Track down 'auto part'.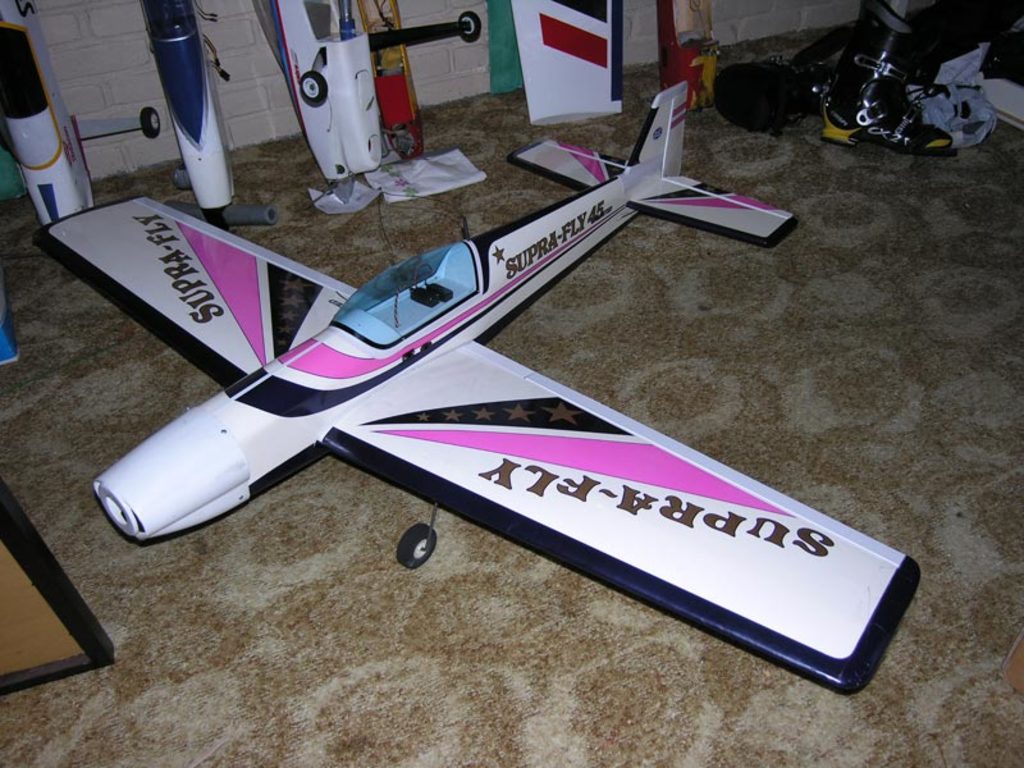
Tracked to 244 0 379 186.
